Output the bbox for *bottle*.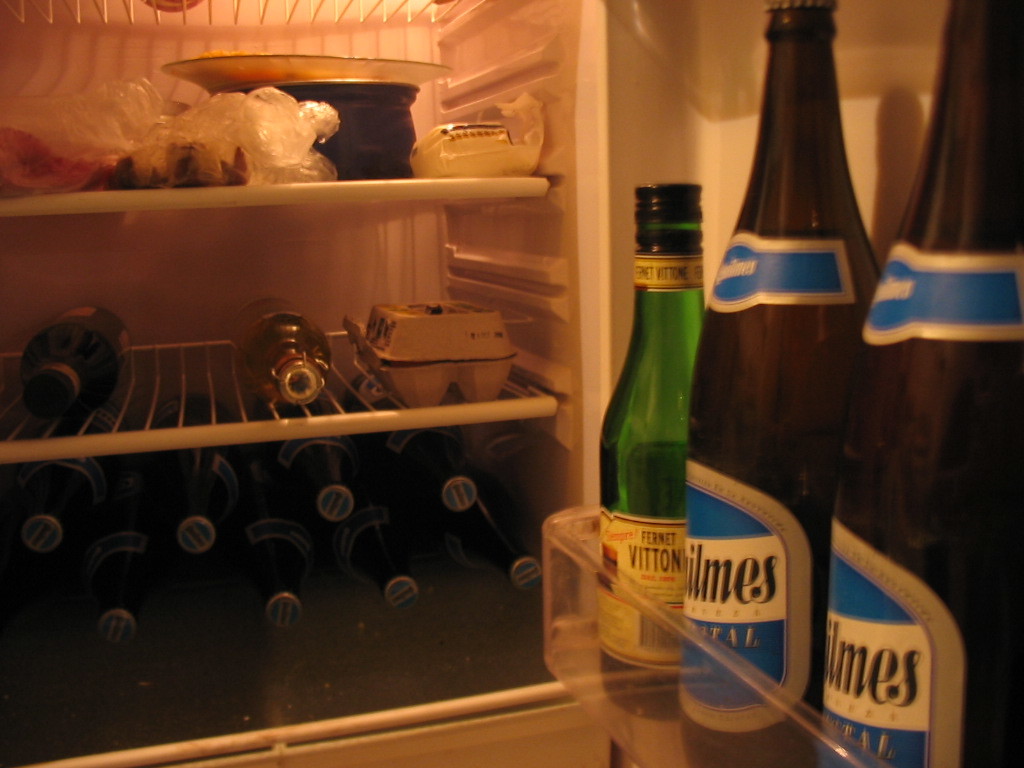
select_region(351, 520, 425, 621).
